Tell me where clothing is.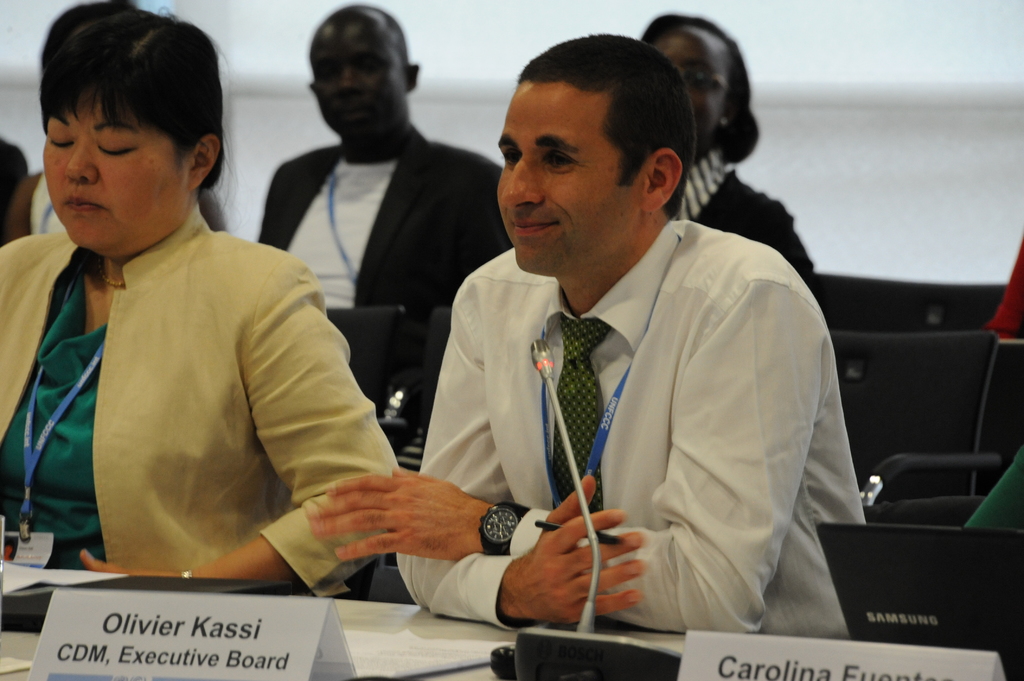
clothing is at [370,203,870,661].
